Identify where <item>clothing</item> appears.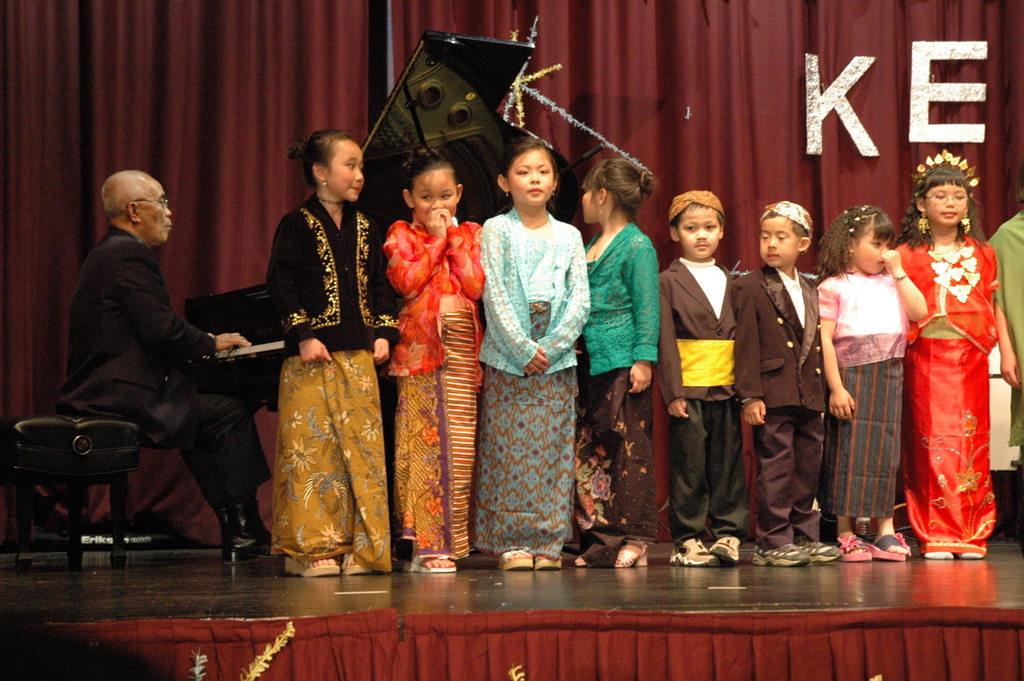
Appears at crop(987, 207, 1023, 446).
